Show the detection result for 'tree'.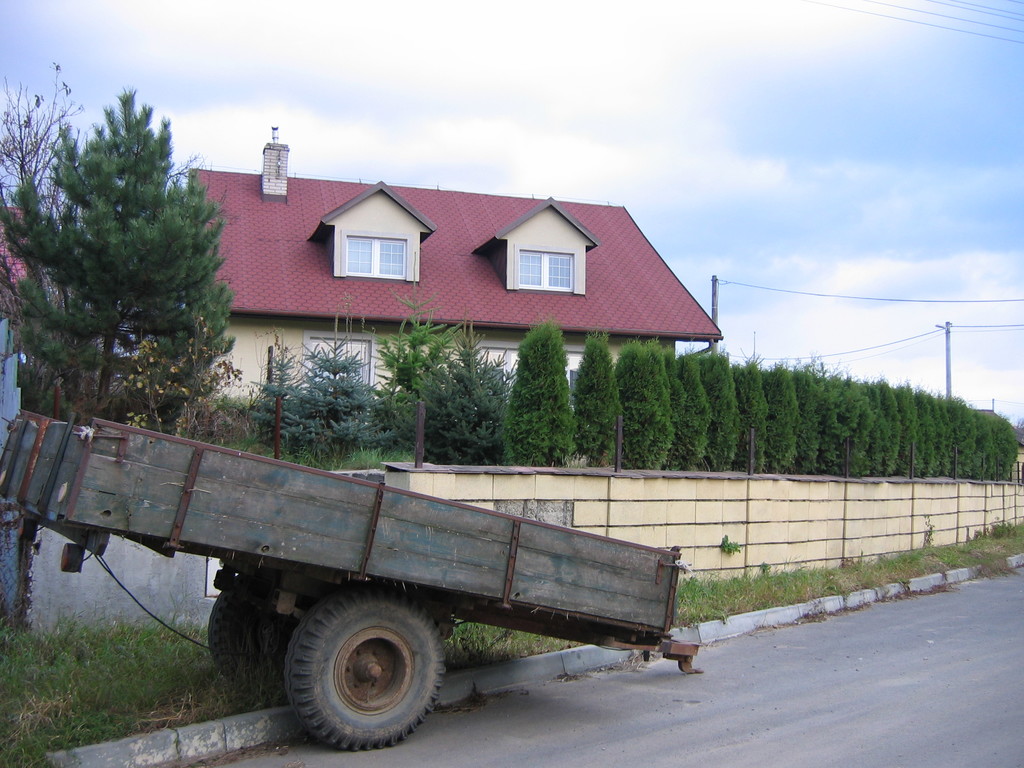
492/328/579/474.
